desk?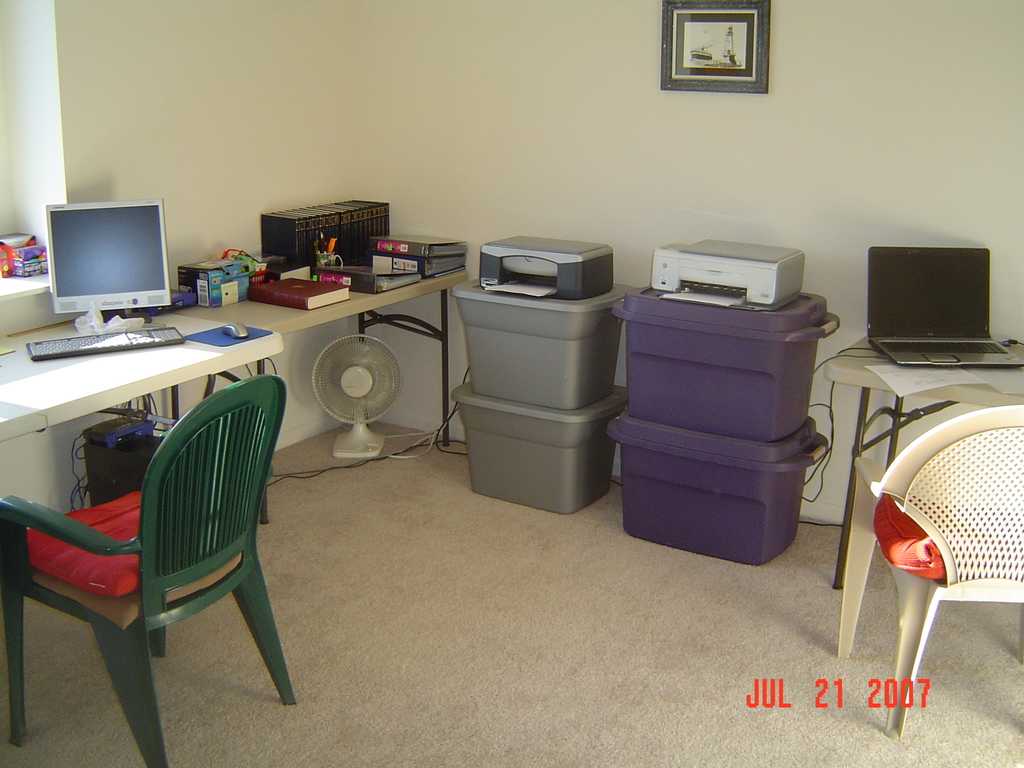
<box>174,268,467,524</box>
